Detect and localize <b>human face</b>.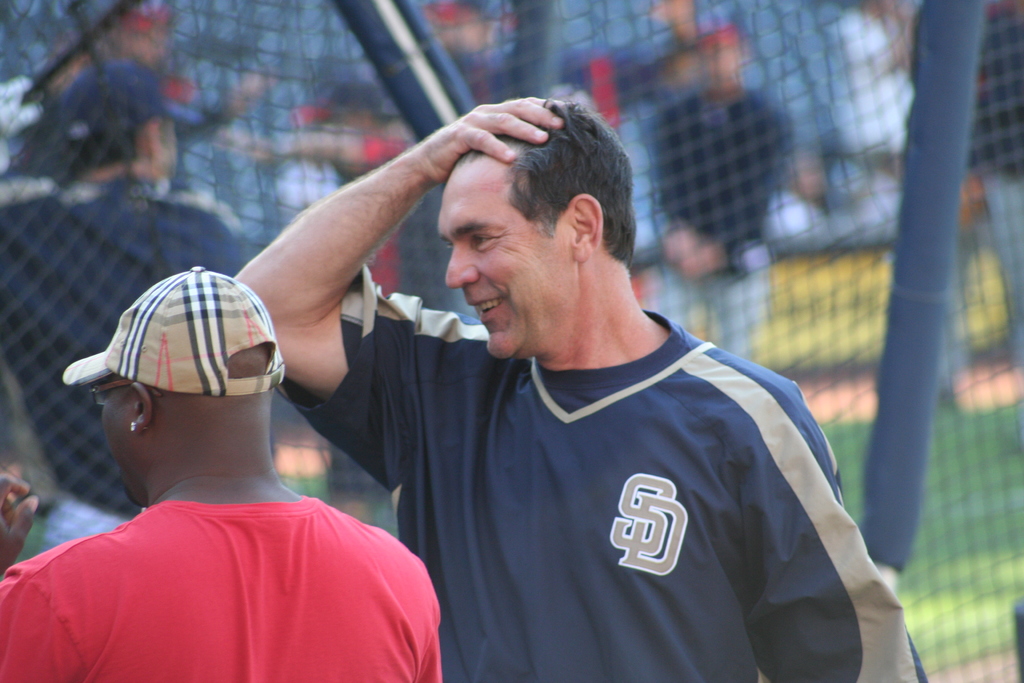
Localized at x1=164, y1=124, x2=178, y2=179.
